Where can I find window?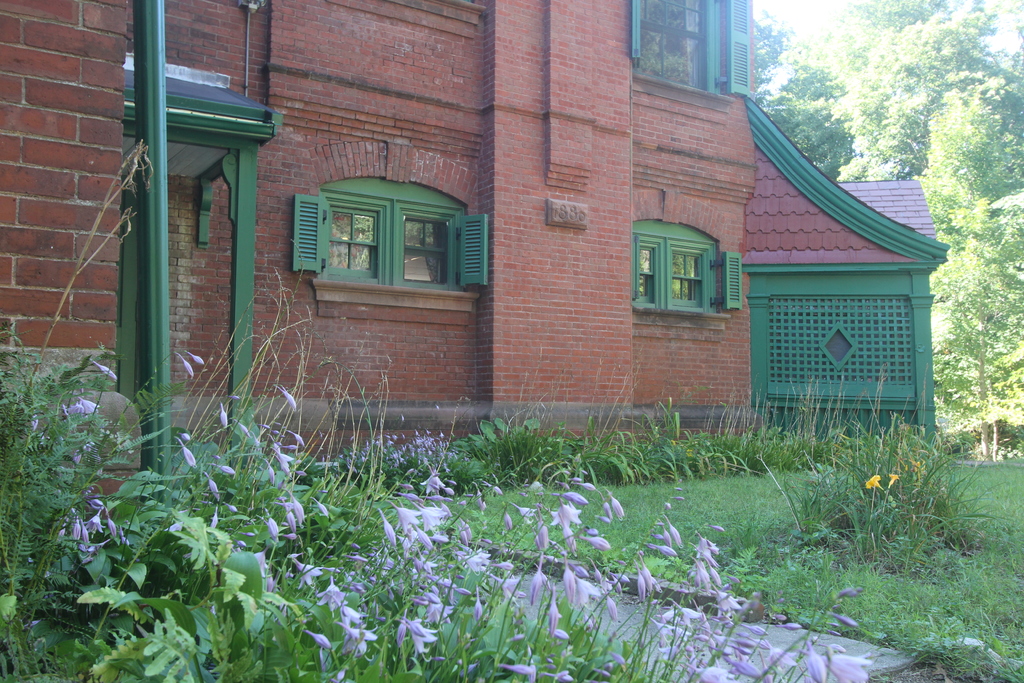
You can find it at BBox(305, 170, 472, 287).
